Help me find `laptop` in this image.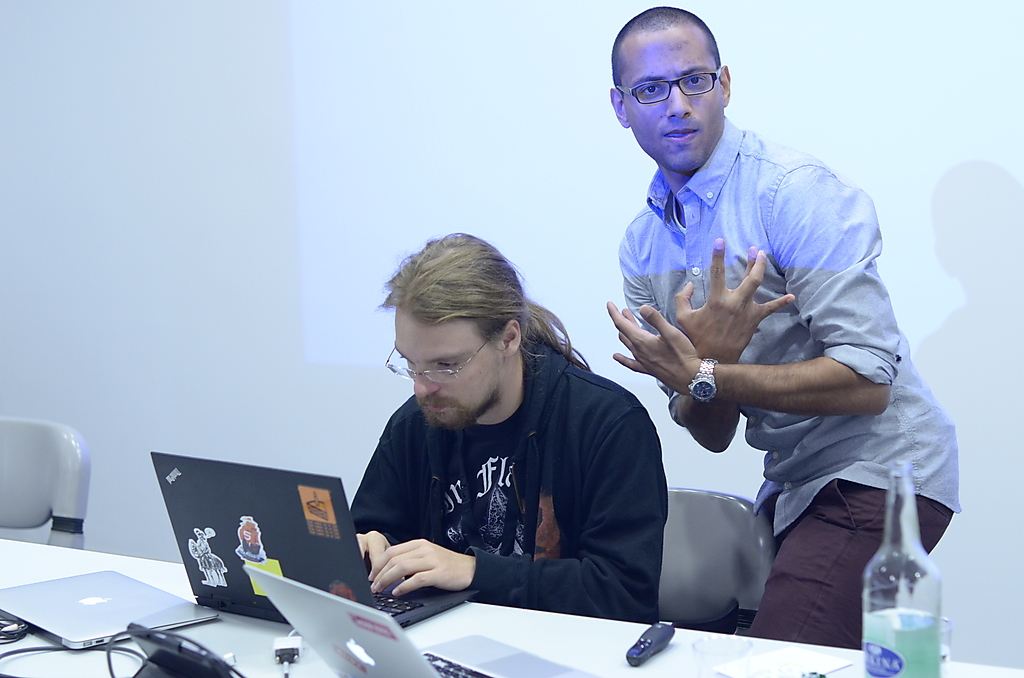
Found it: x1=245 y1=566 x2=598 y2=677.
